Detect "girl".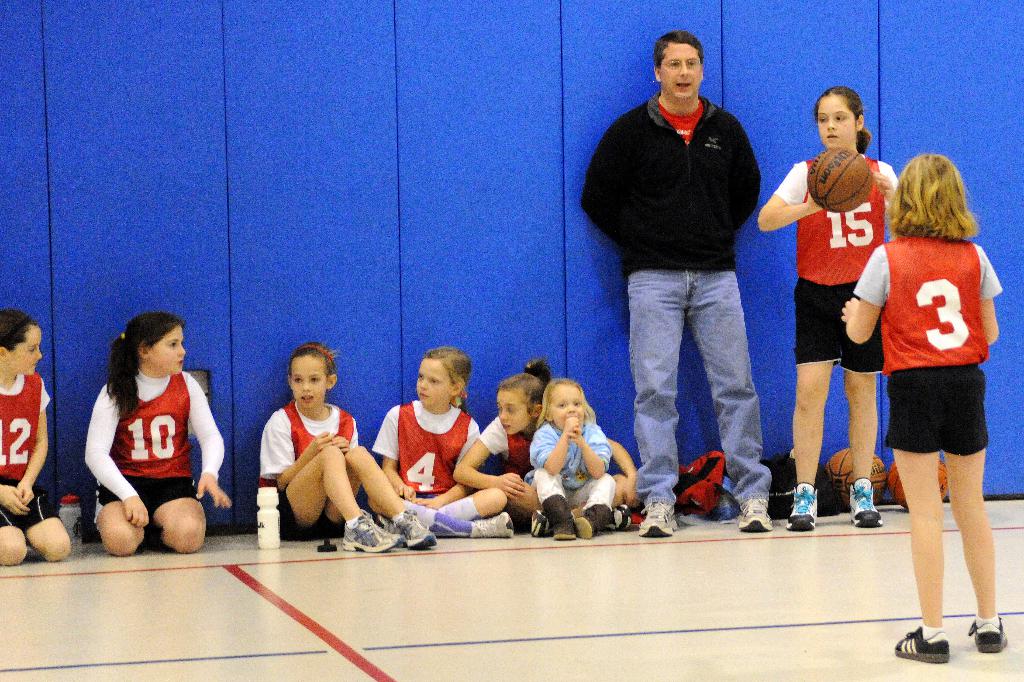
Detected at Rect(86, 312, 225, 559).
